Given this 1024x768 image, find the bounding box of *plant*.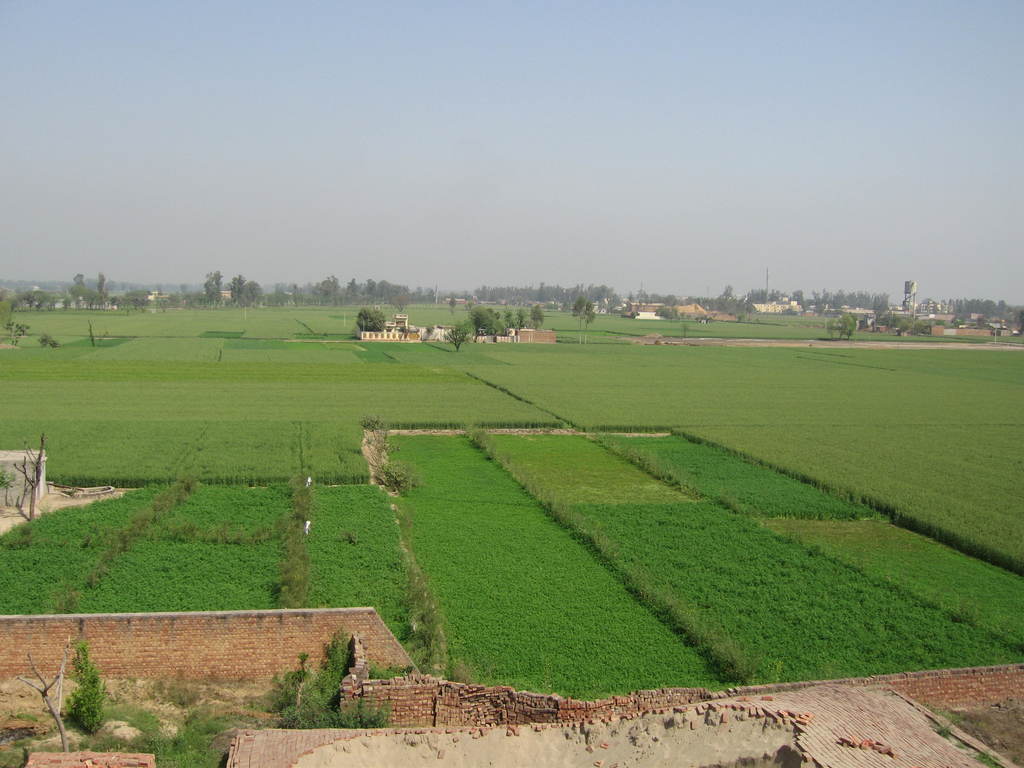
crop(570, 301, 595, 335).
